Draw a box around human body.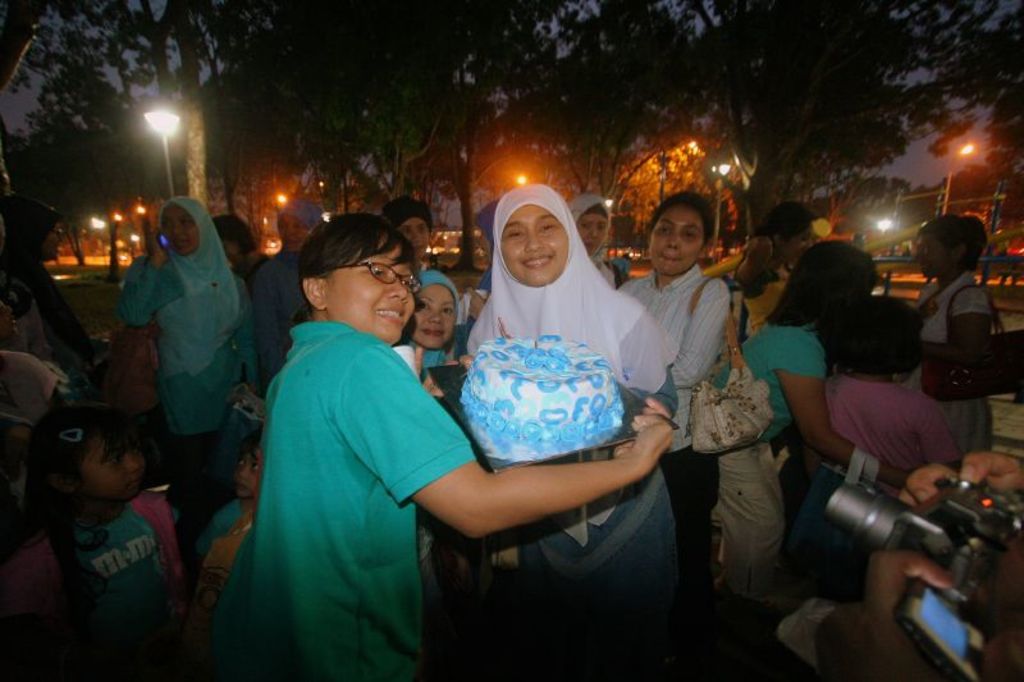
bbox(564, 189, 613, 279).
